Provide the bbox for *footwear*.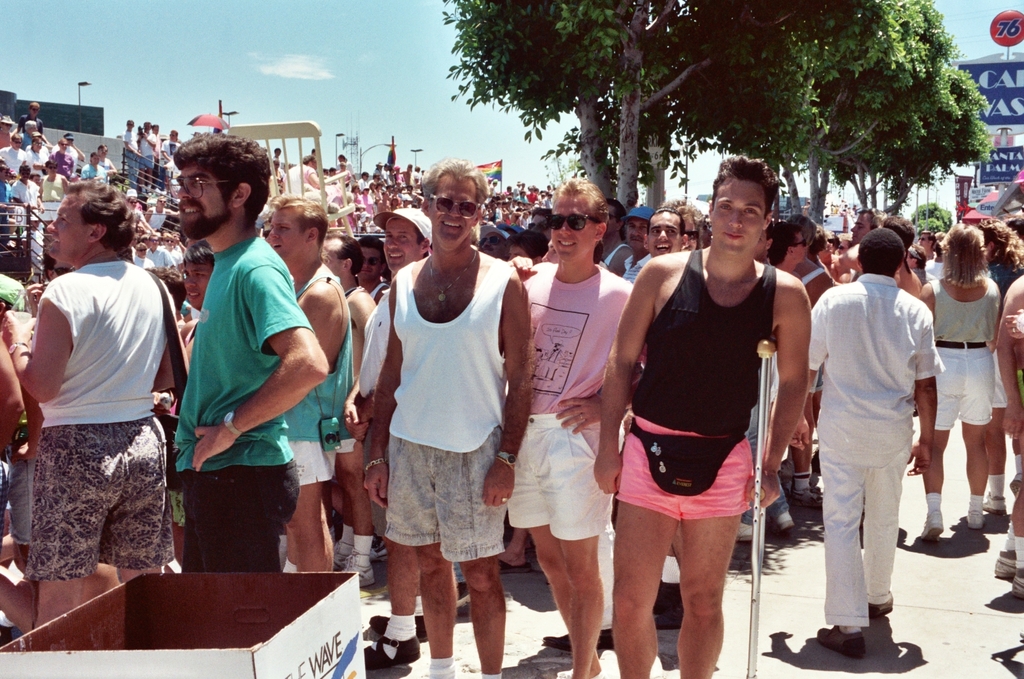
[x1=978, y1=490, x2=1007, y2=517].
